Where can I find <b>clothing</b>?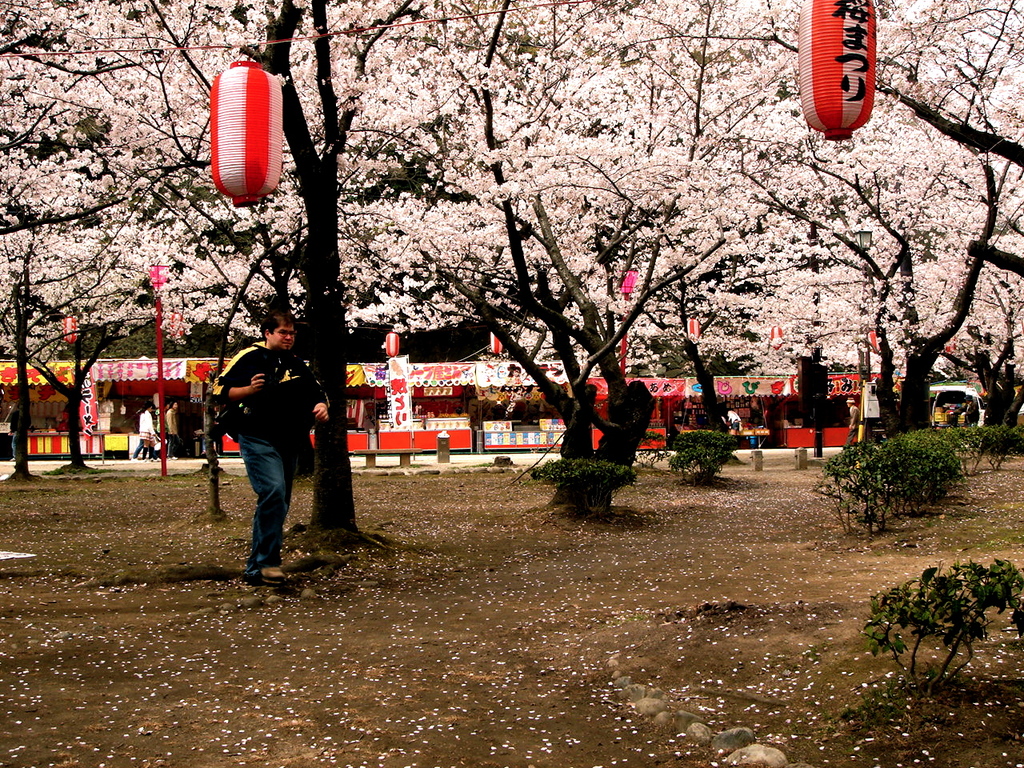
You can find it at left=5, top=406, right=22, bottom=458.
